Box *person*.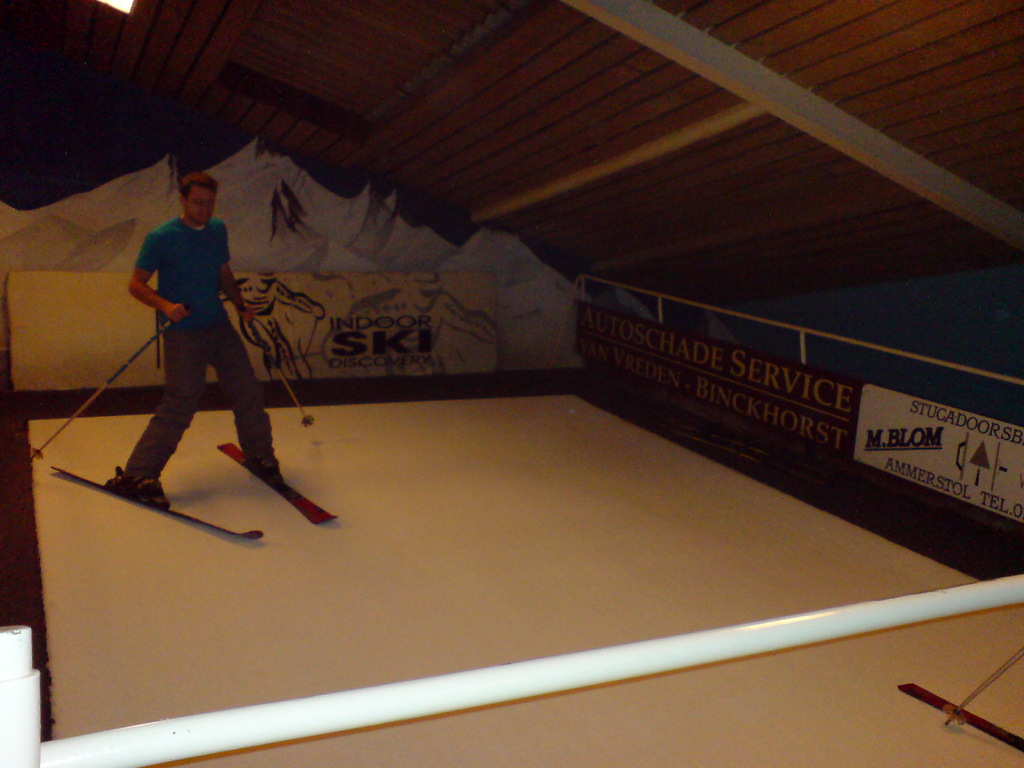
(120, 172, 282, 507).
